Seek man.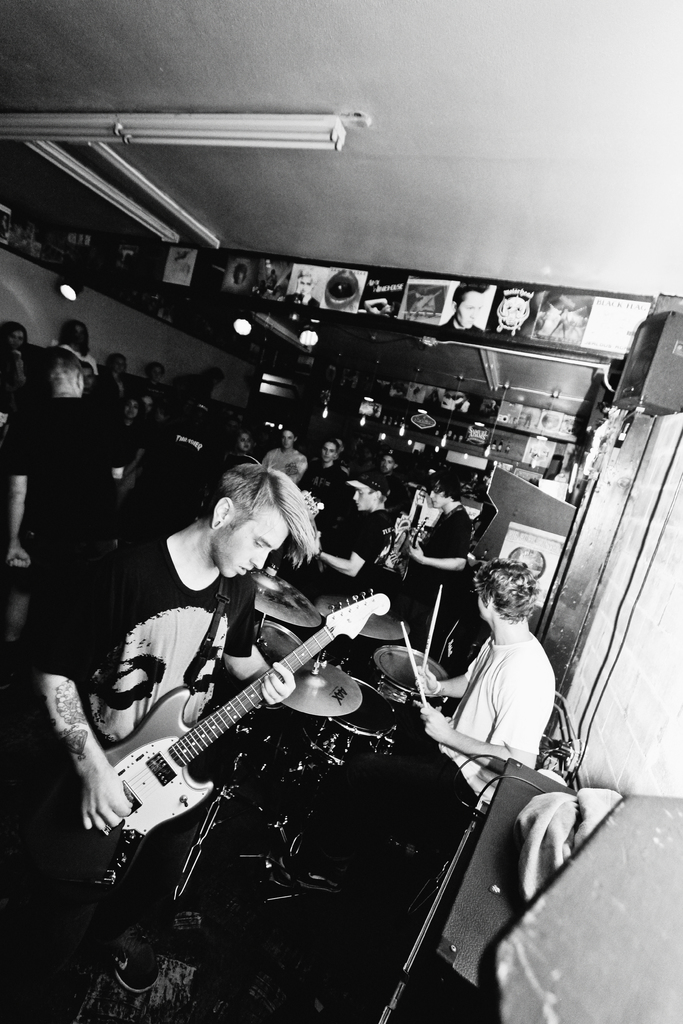
312, 483, 425, 593.
